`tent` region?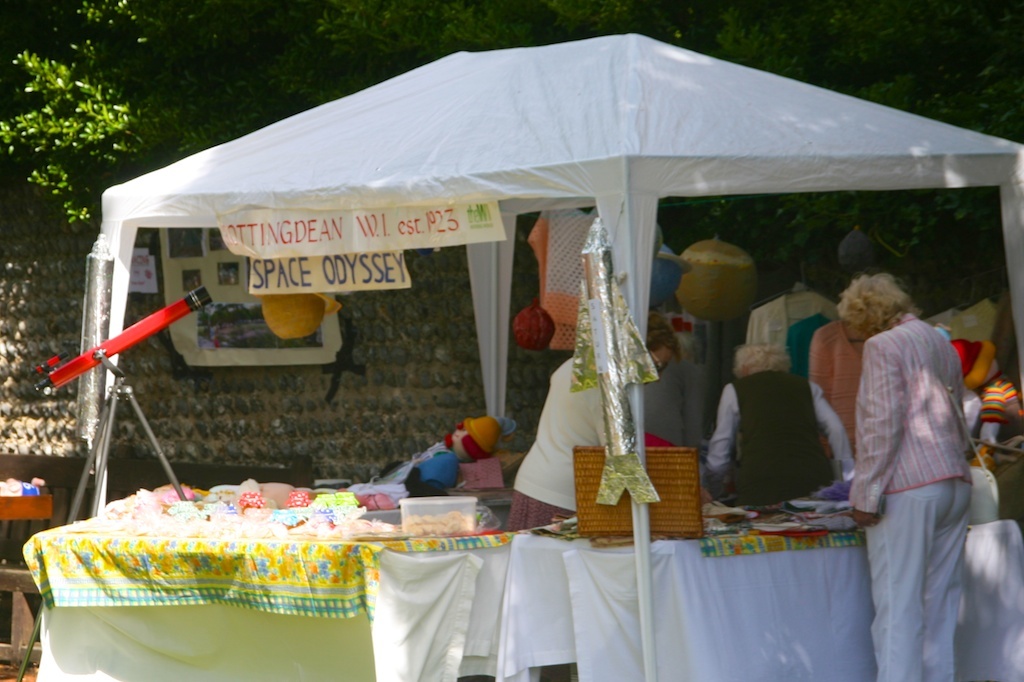
bbox(43, 35, 1023, 505)
